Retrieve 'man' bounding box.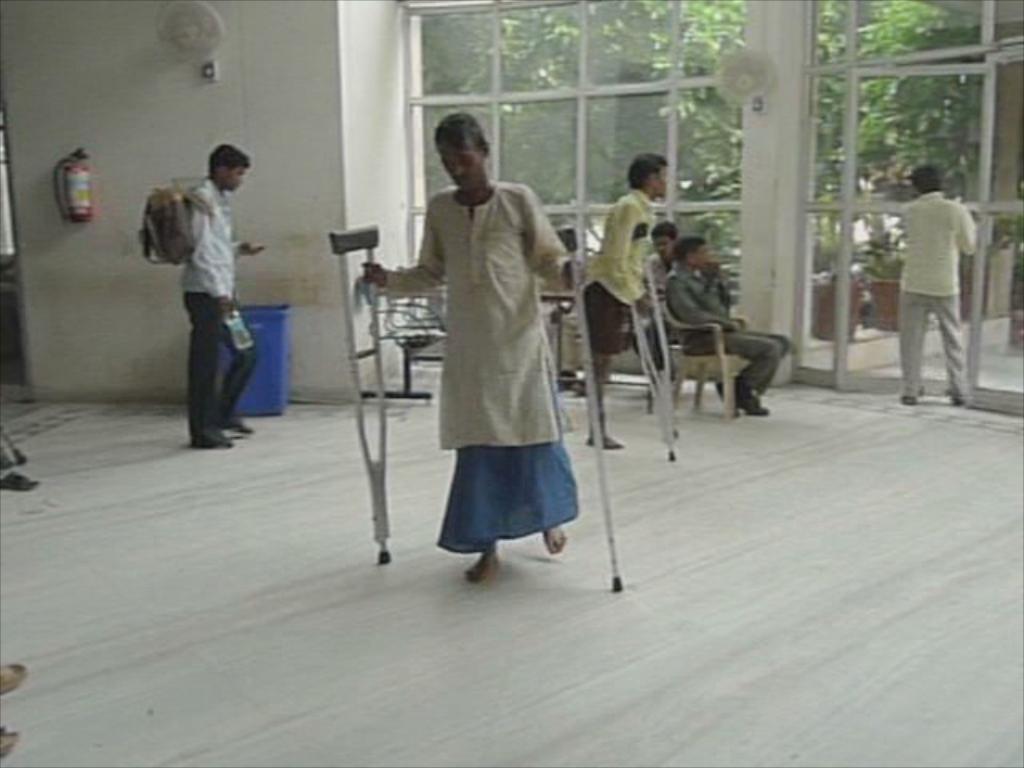
Bounding box: [662, 230, 795, 416].
